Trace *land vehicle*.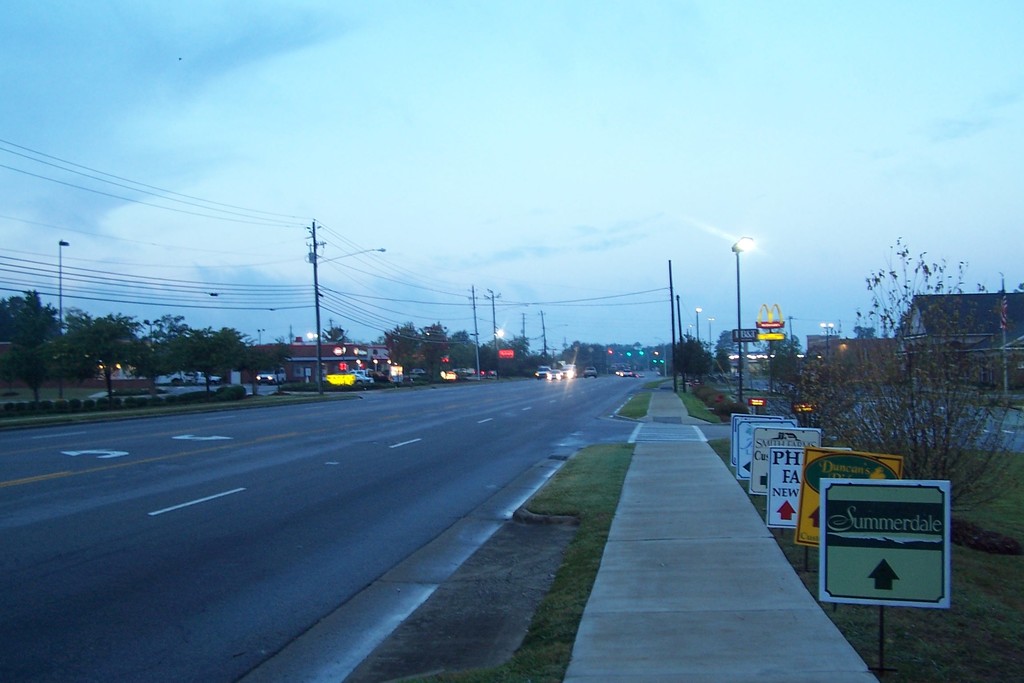
Traced to {"x1": 614, "y1": 367, "x2": 636, "y2": 378}.
